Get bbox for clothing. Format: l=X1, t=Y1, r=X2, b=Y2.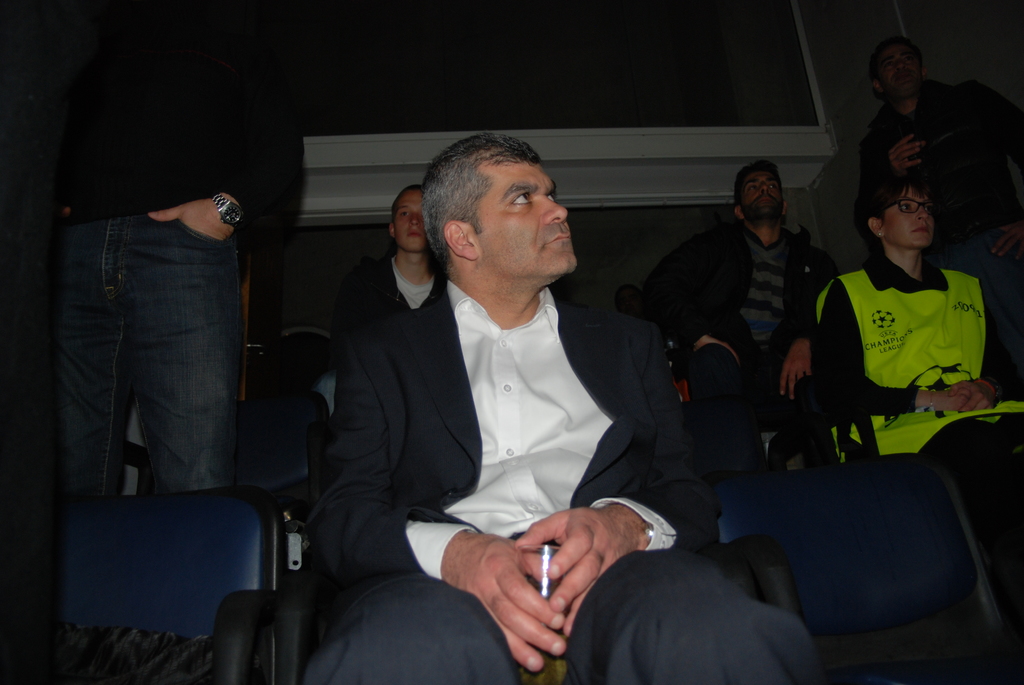
l=813, t=202, r=1004, b=491.
